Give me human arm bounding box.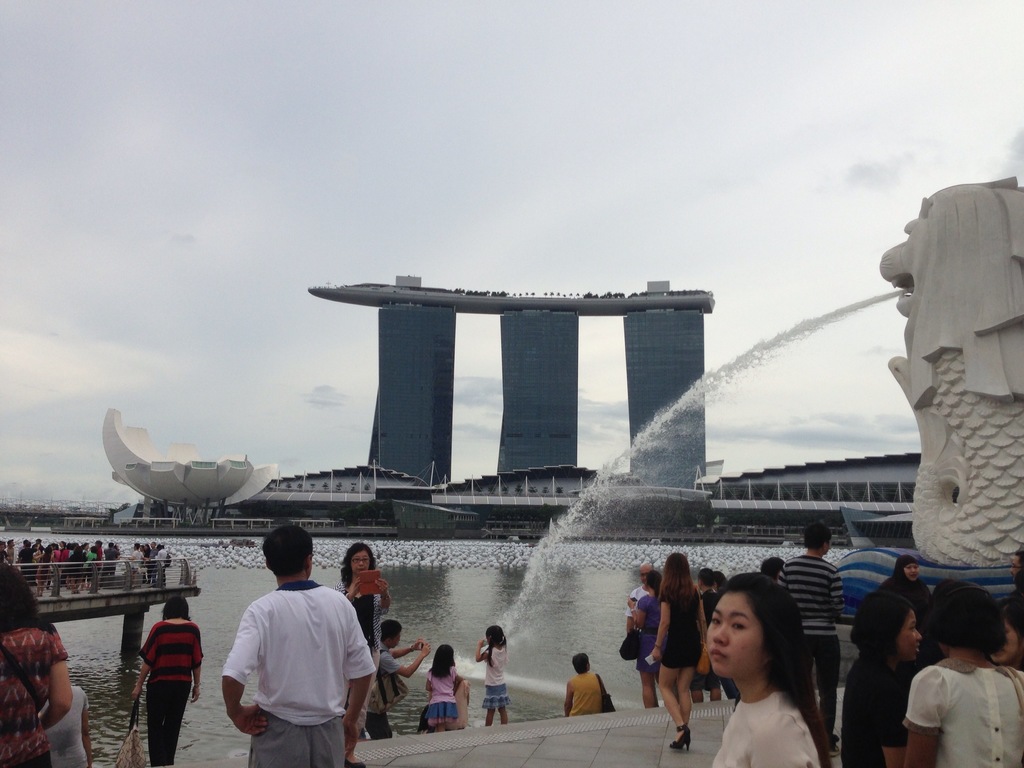
41/631/76/729.
